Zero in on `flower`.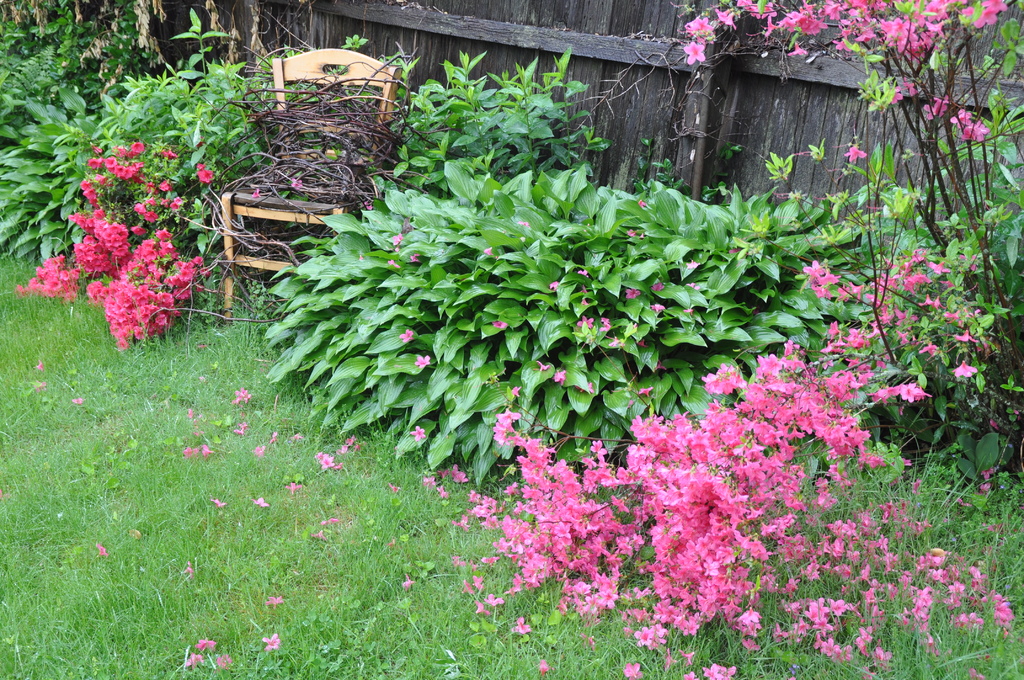
Zeroed in: bbox=(288, 482, 304, 495).
